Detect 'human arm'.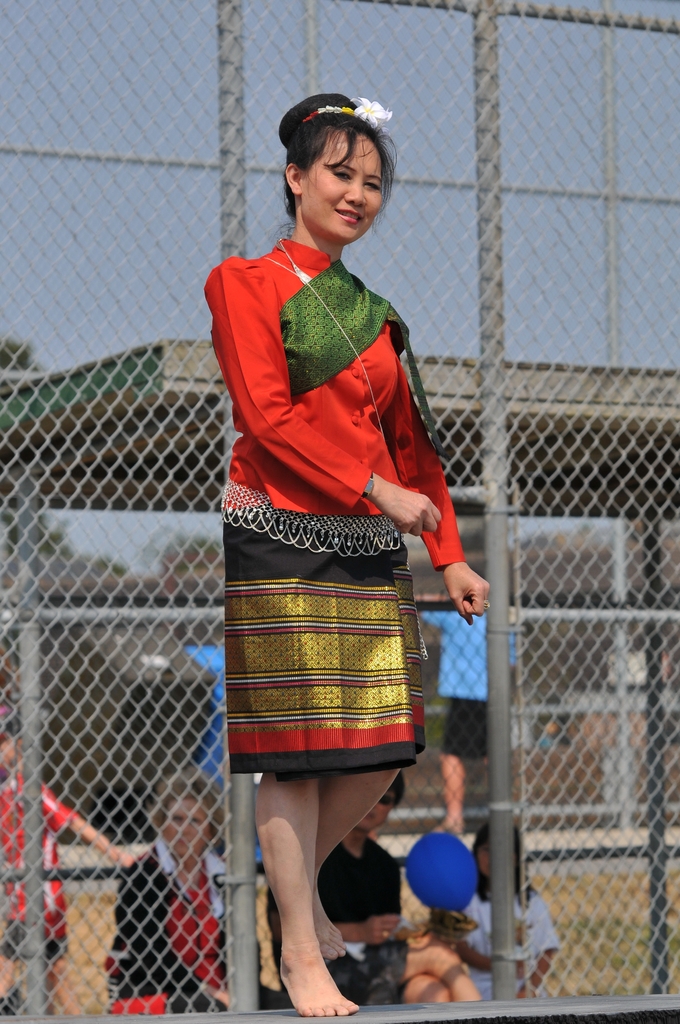
Detected at locate(212, 256, 444, 538).
